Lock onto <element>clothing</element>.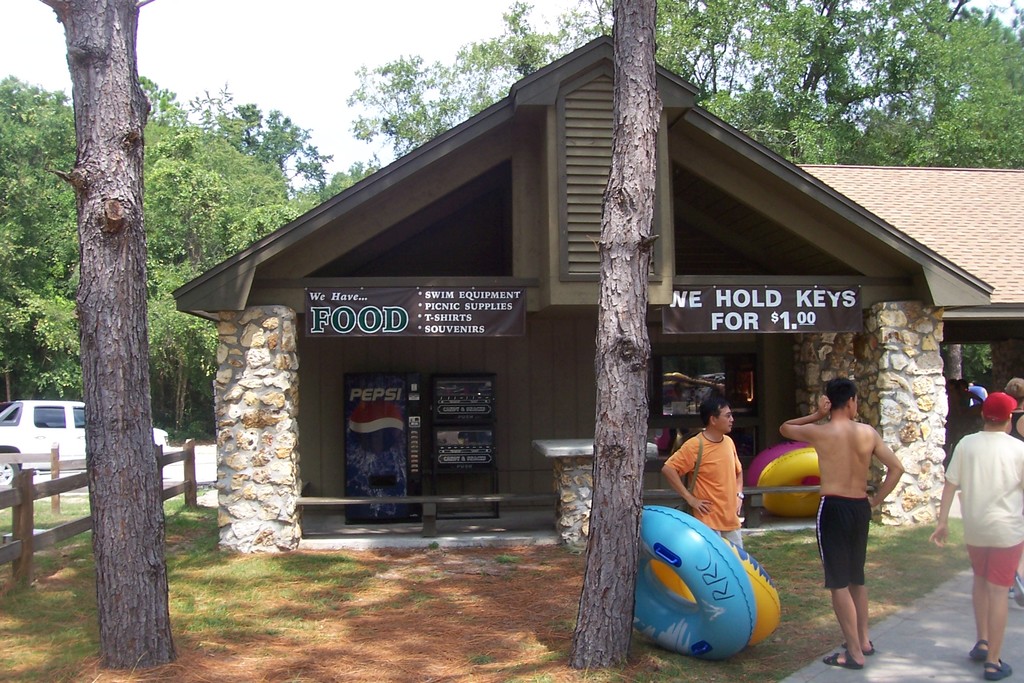
Locked: <bbox>941, 425, 1023, 597</bbox>.
